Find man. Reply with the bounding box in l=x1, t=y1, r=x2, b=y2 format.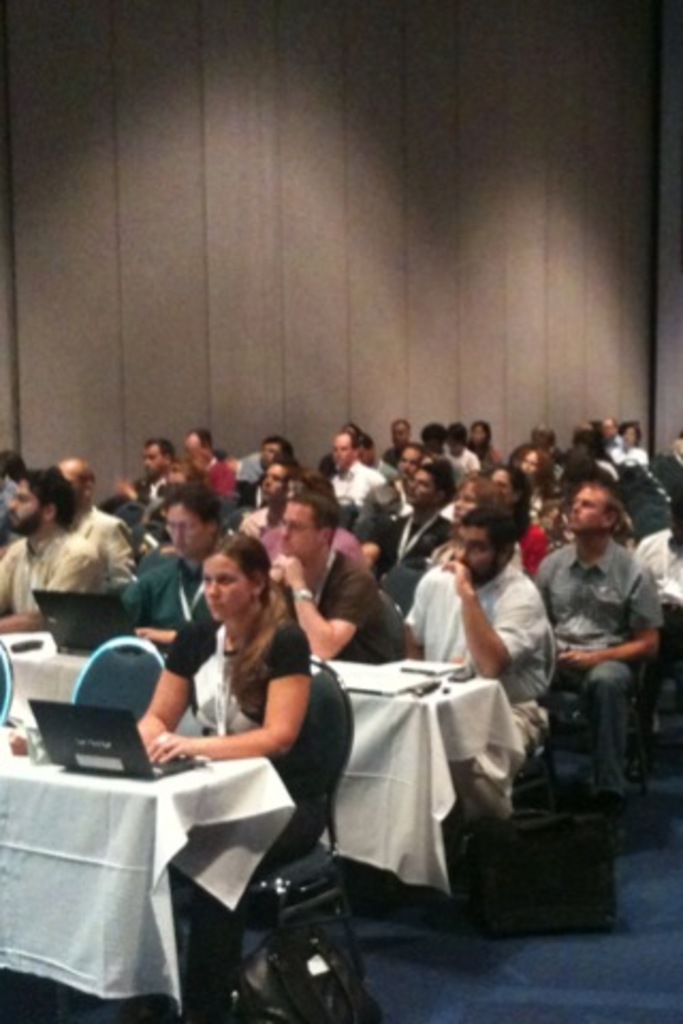
l=446, t=427, r=487, b=489.
